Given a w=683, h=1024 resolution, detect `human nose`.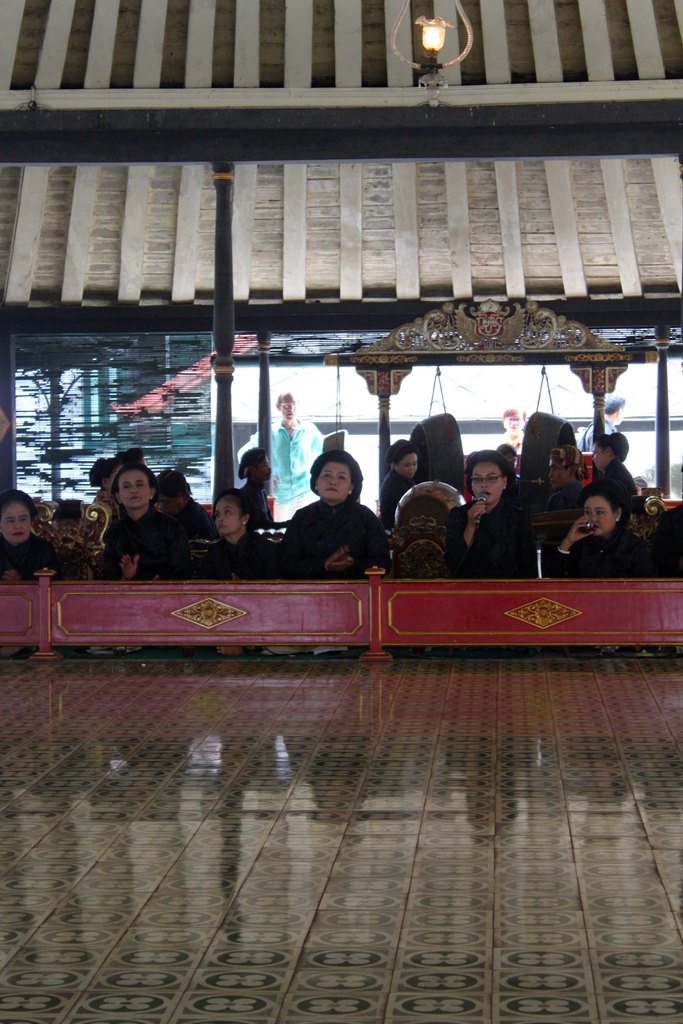
left=479, top=477, right=488, bottom=486.
